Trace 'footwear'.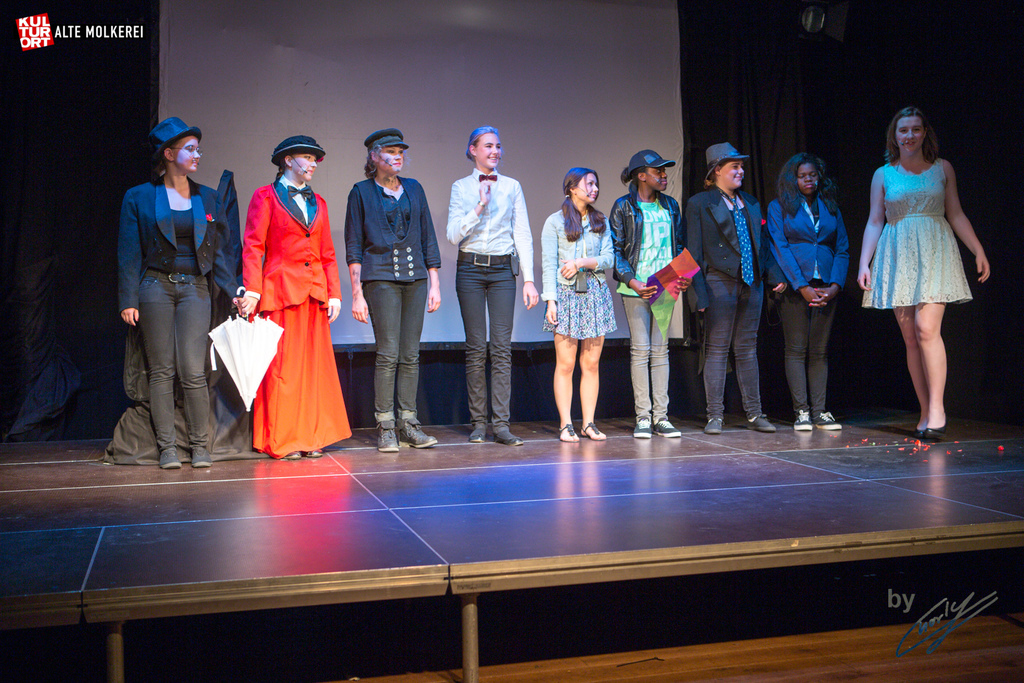
Traced to (x1=810, y1=413, x2=842, y2=429).
